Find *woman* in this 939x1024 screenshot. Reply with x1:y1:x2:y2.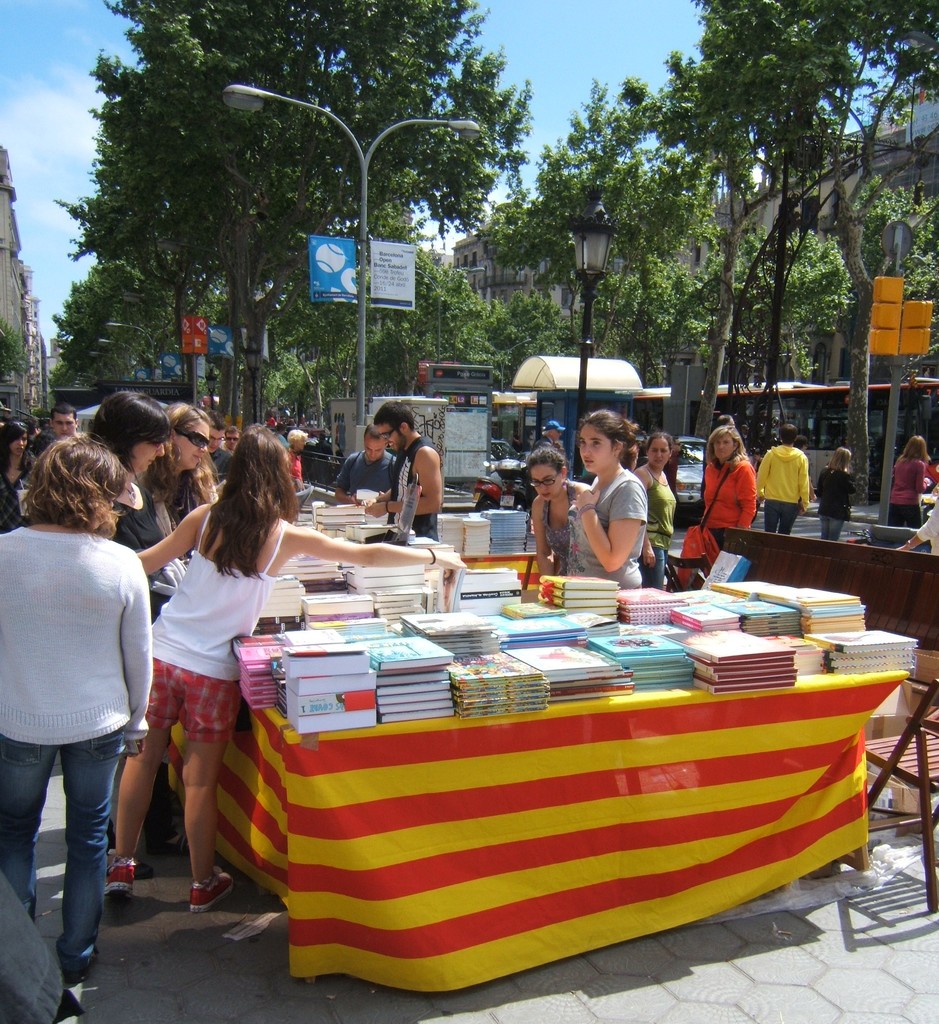
566:407:646:591.
